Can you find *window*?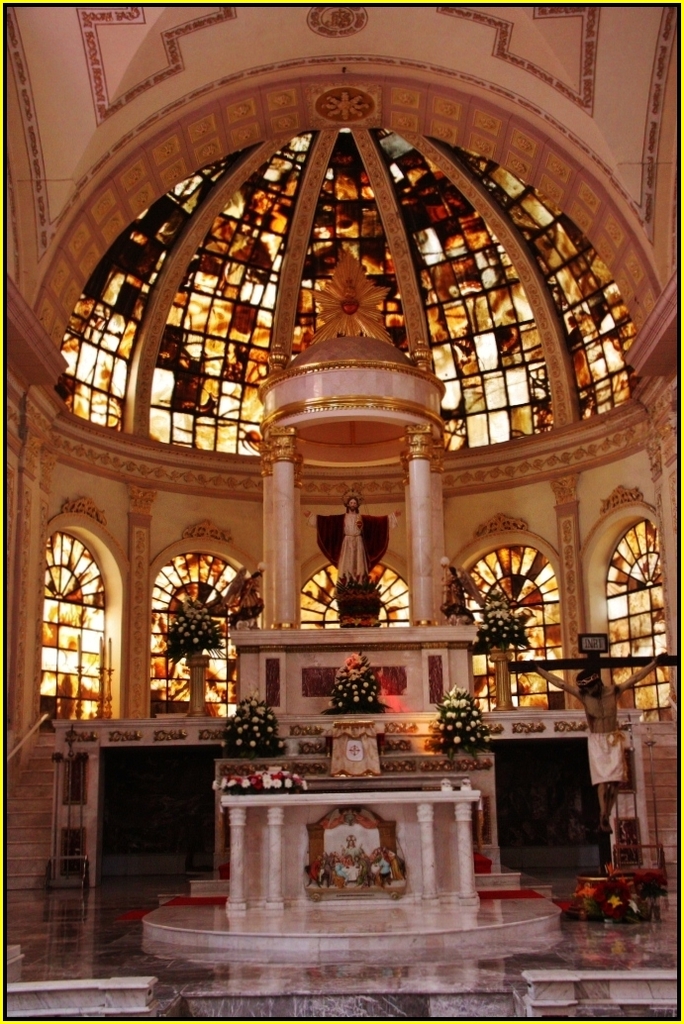
Yes, bounding box: (37, 522, 111, 719).
